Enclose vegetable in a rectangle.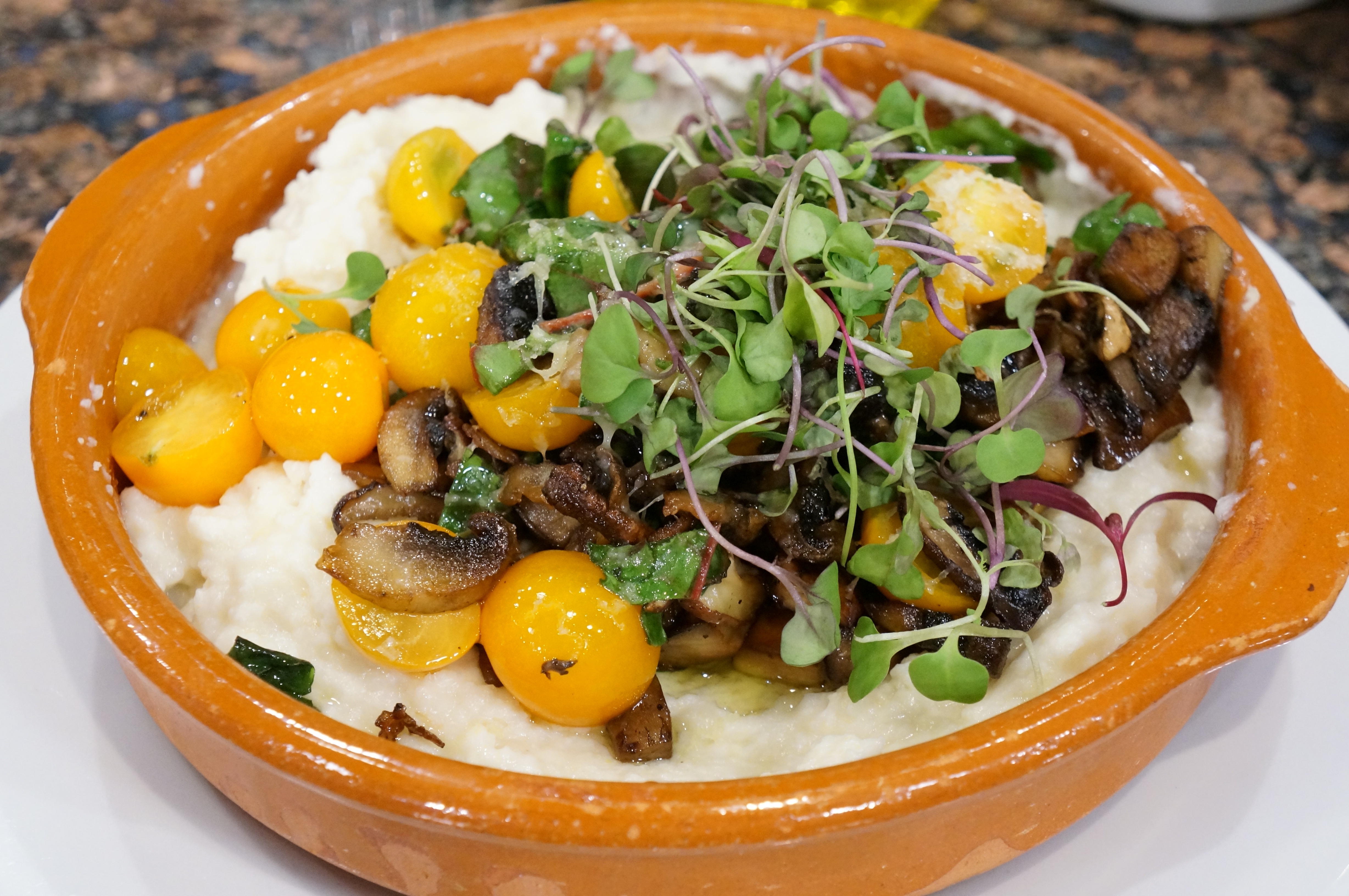
(129,149,176,201).
